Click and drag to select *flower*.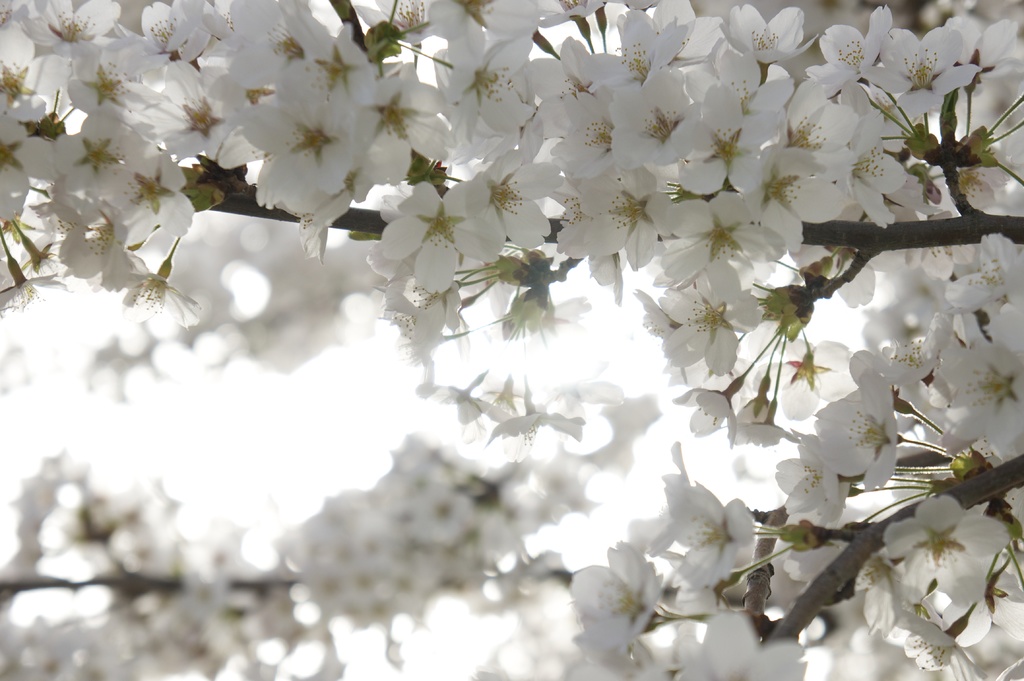
Selection: select_region(751, 334, 858, 415).
